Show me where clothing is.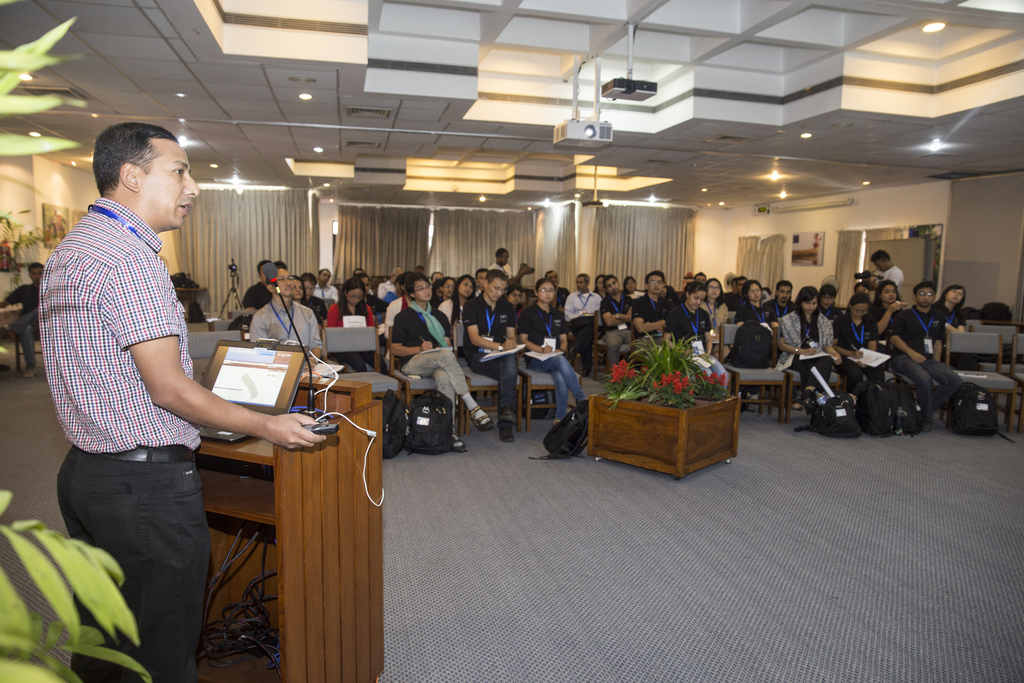
clothing is at 876, 261, 903, 294.
